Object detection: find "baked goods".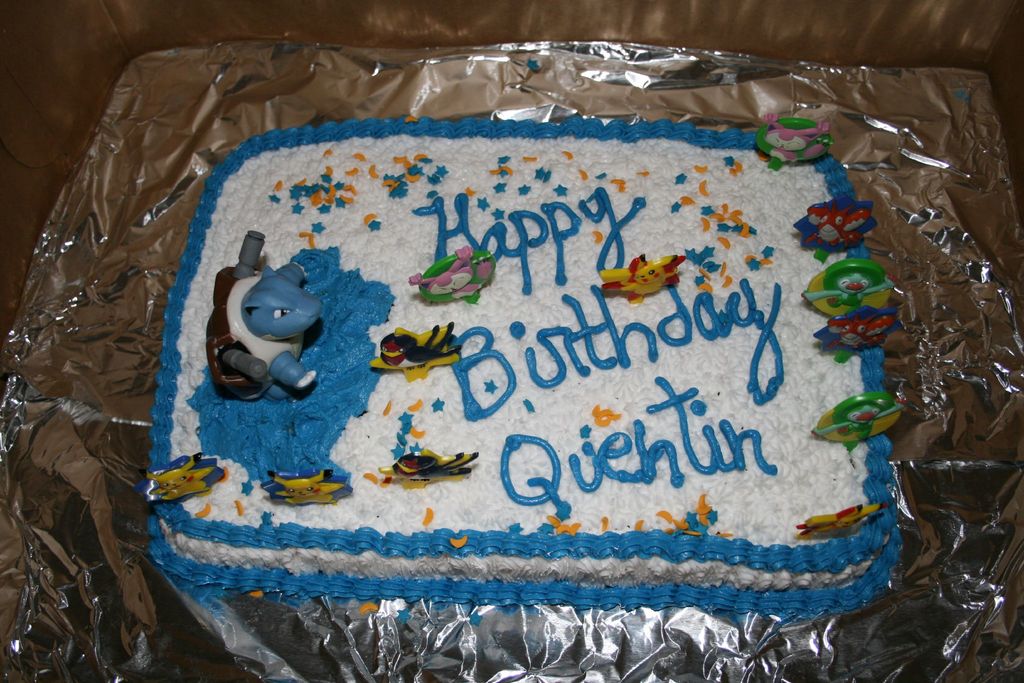
bbox=(132, 110, 907, 611).
